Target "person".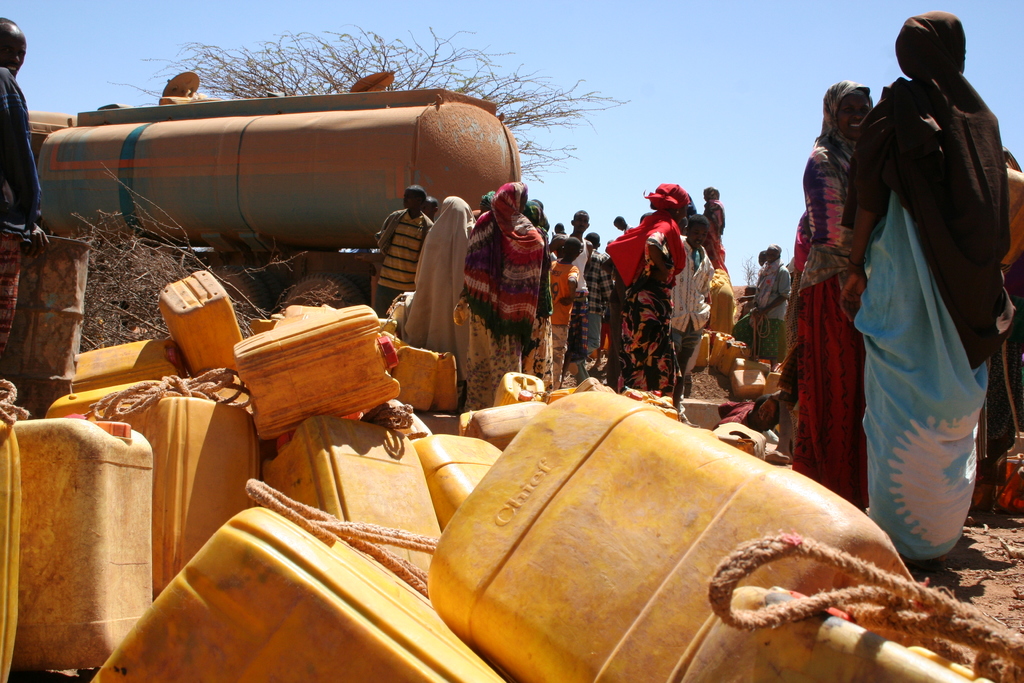
Target region: bbox=(584, 226, 605, 364).
